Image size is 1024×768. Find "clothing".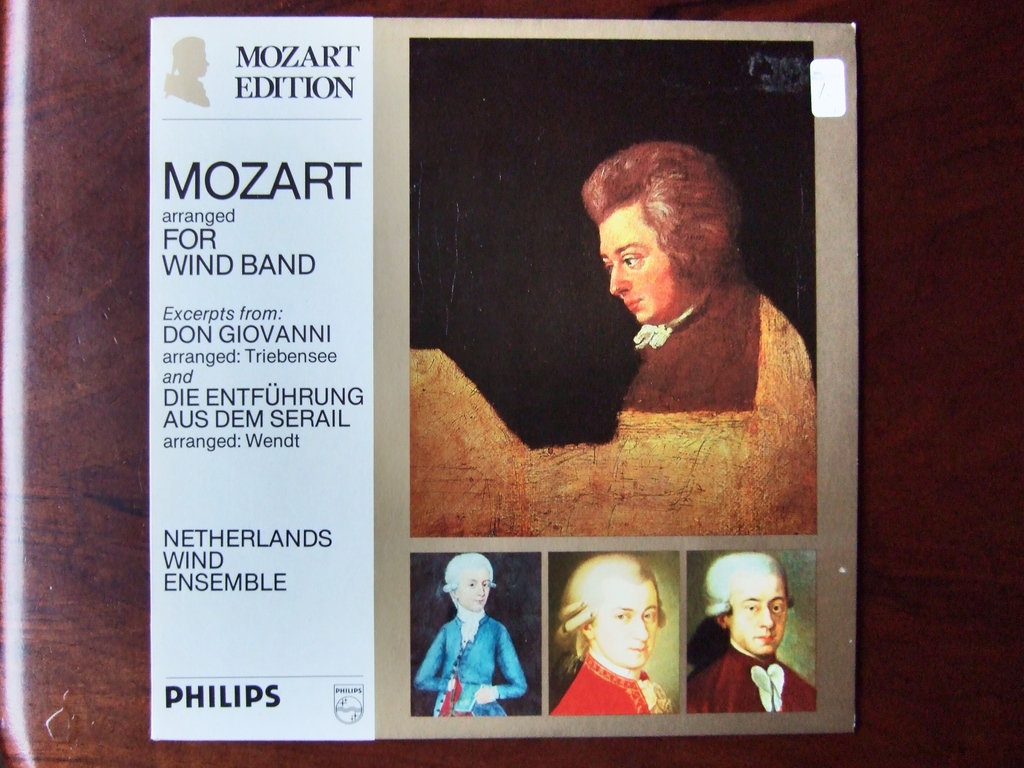
l=552, t=655, r=676, b=717.
